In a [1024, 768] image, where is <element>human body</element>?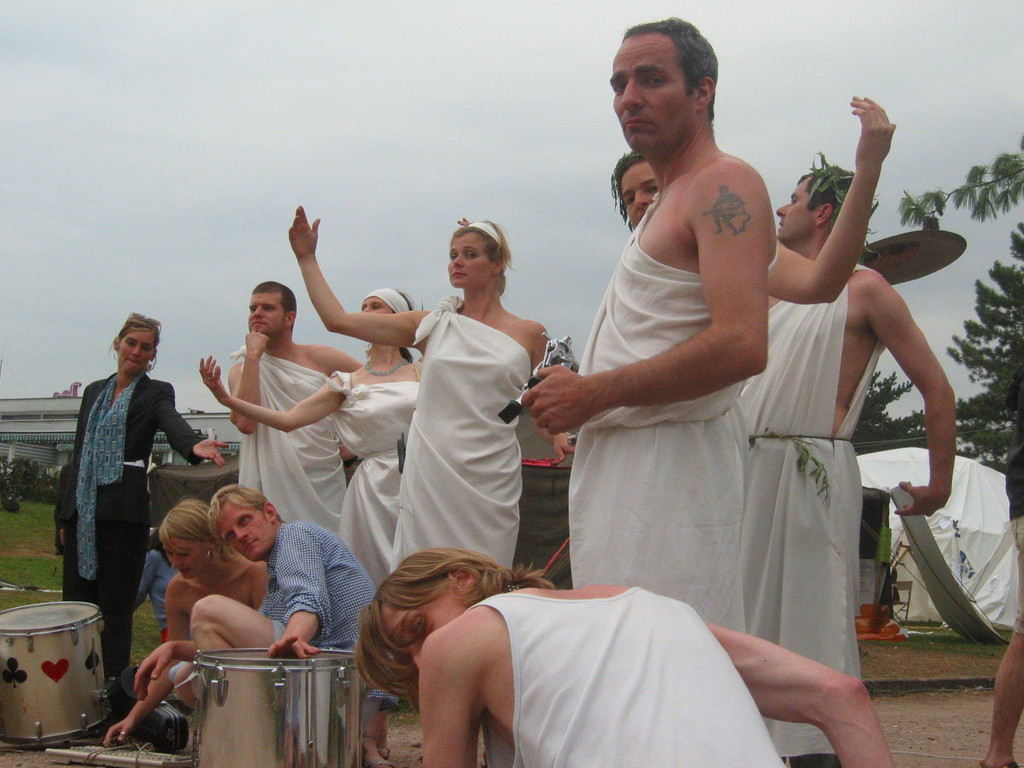
box=[305, 220, 561, 625].
